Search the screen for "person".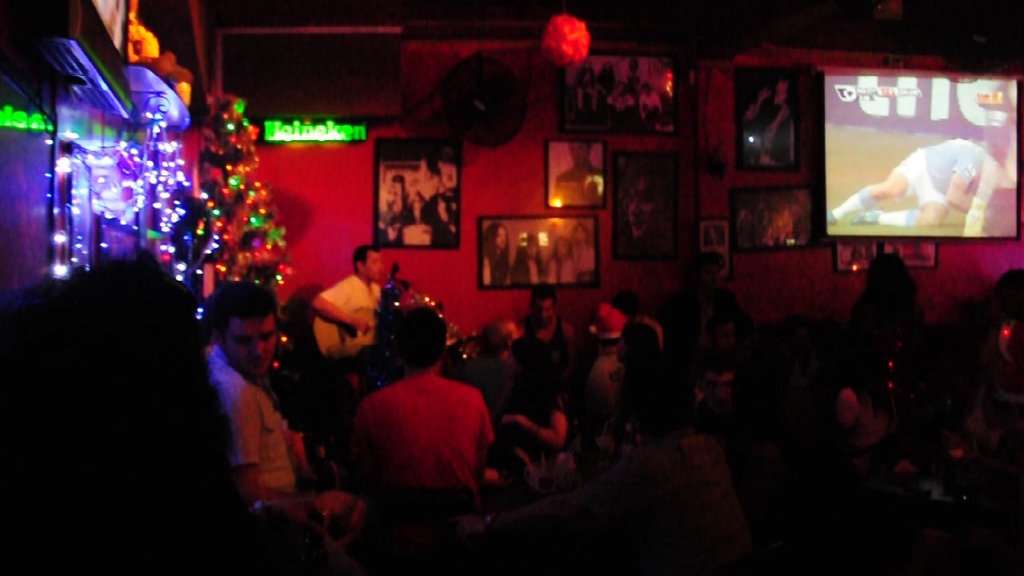
Found at left=209, top=282, right=354, bottom=509.
